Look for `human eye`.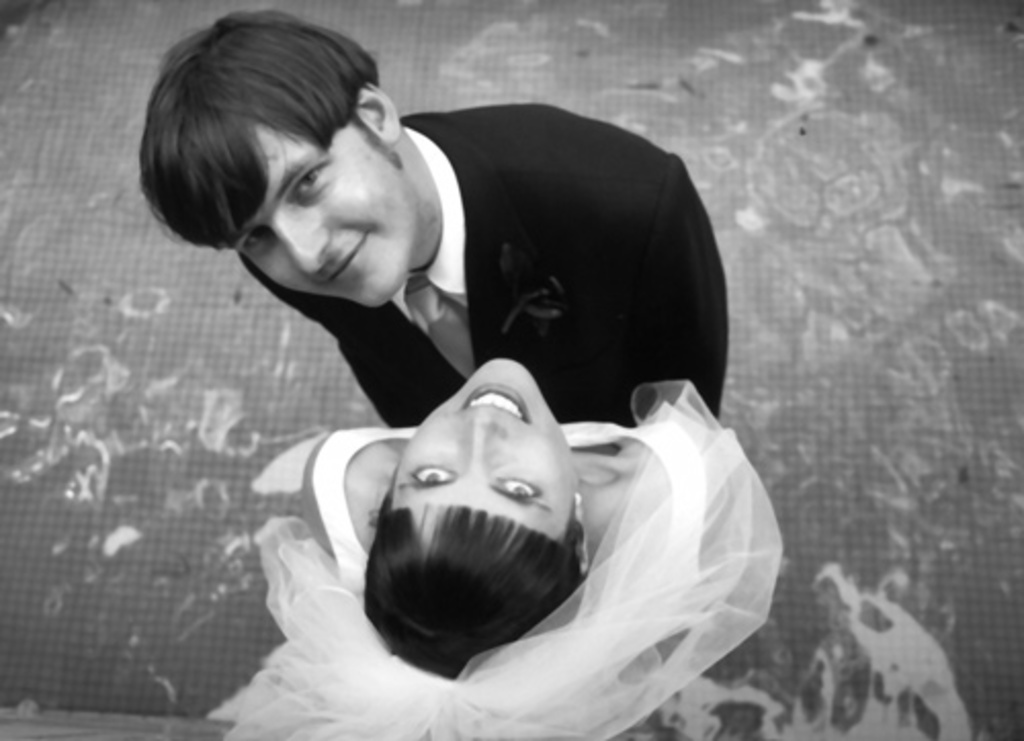
Found: Rect(496, 469, 543, 502).
